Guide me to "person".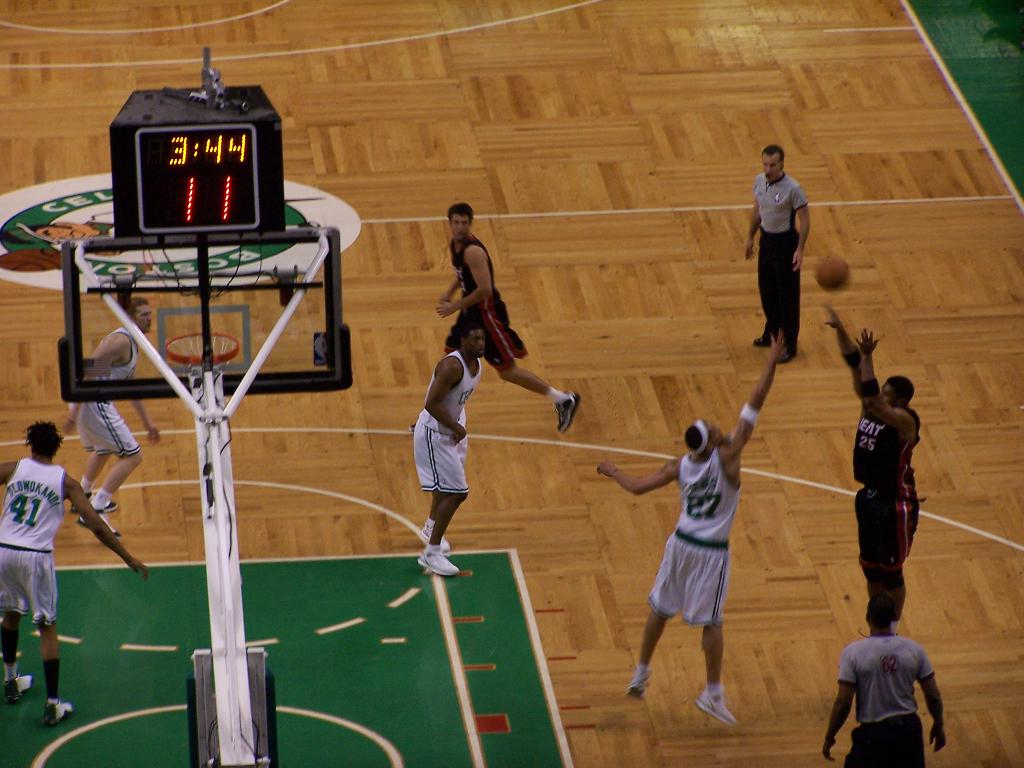
Guidance: [412, 314, 489, 576].
